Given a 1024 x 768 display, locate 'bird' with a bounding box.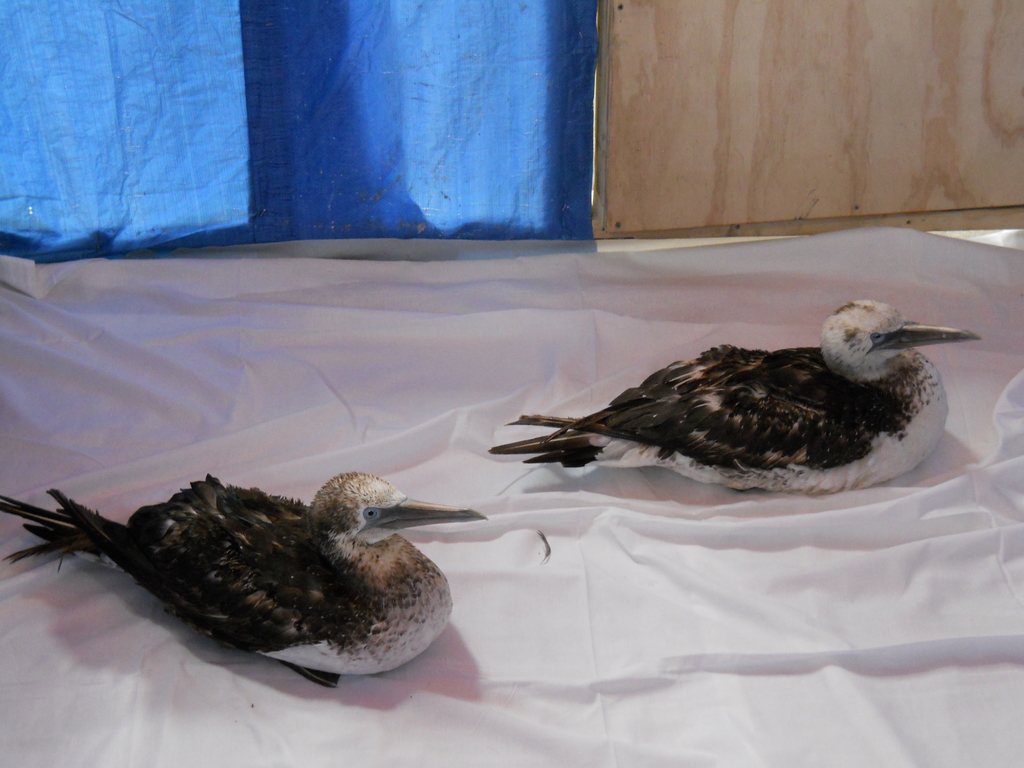
Located: {"x1": 492, "y1": 299, "x2": 980, "y2": 501}.
